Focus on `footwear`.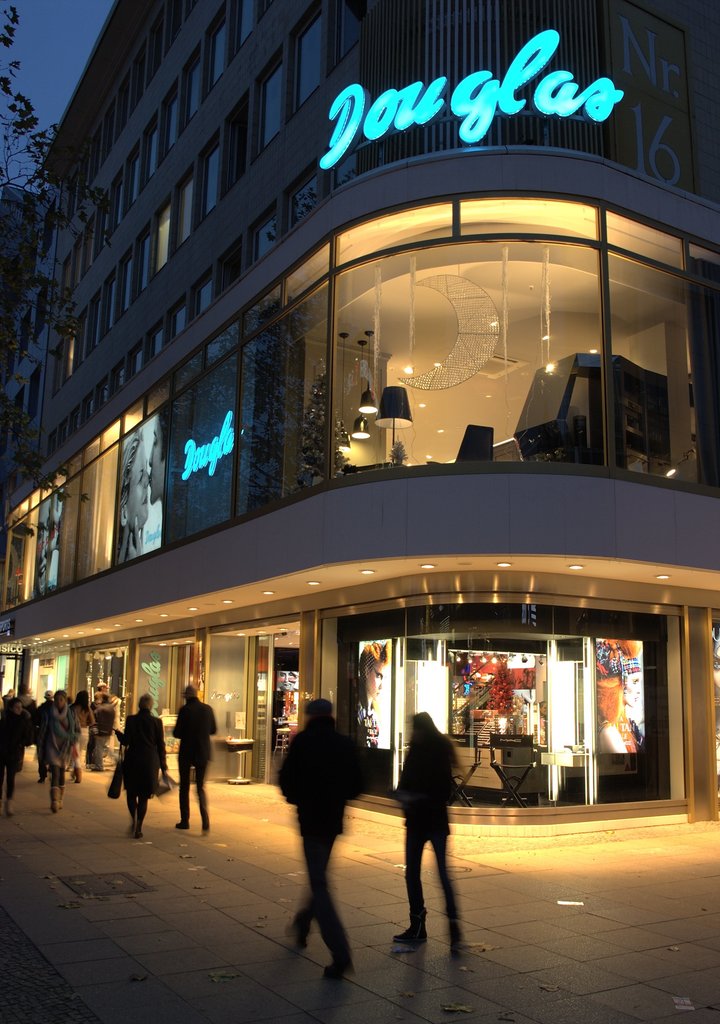
Focused at <bbox>283, 923, 307, 949</bbox>.
